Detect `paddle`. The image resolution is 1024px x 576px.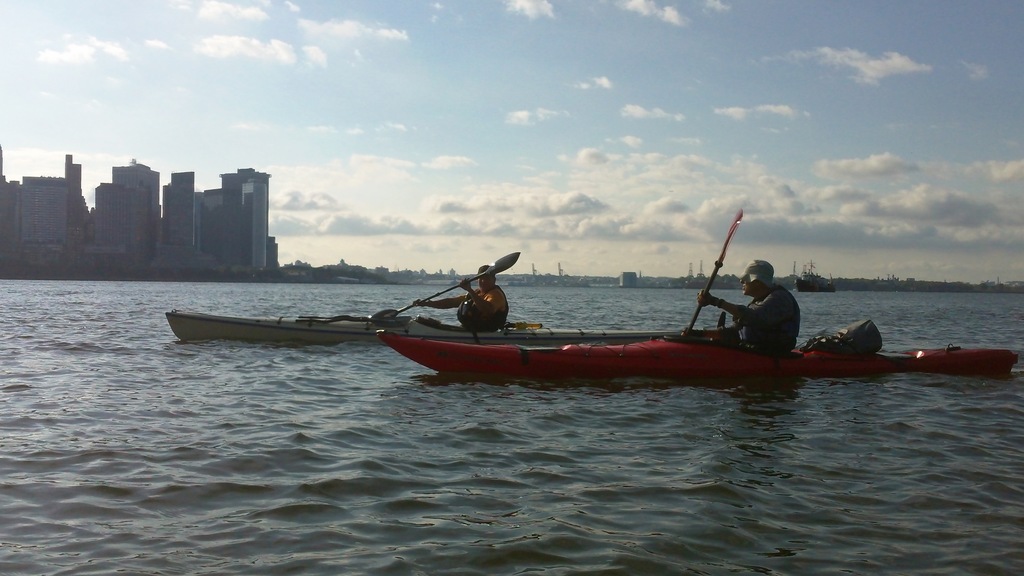
region(371, 252, 519, 319).
